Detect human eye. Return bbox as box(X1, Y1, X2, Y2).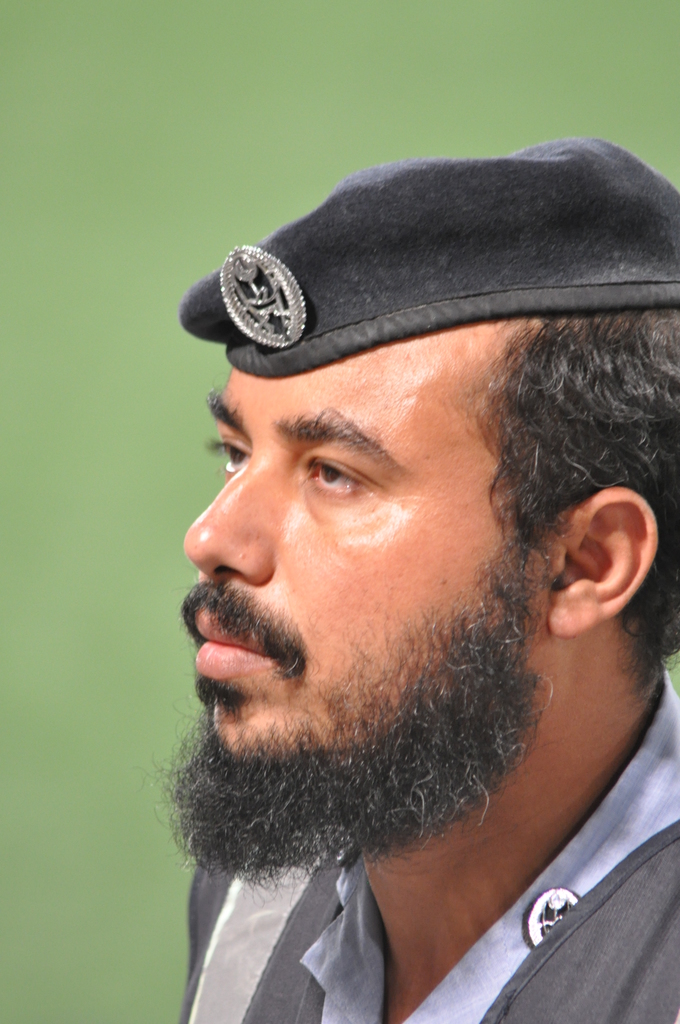
box(207, 430, 256, 483).
